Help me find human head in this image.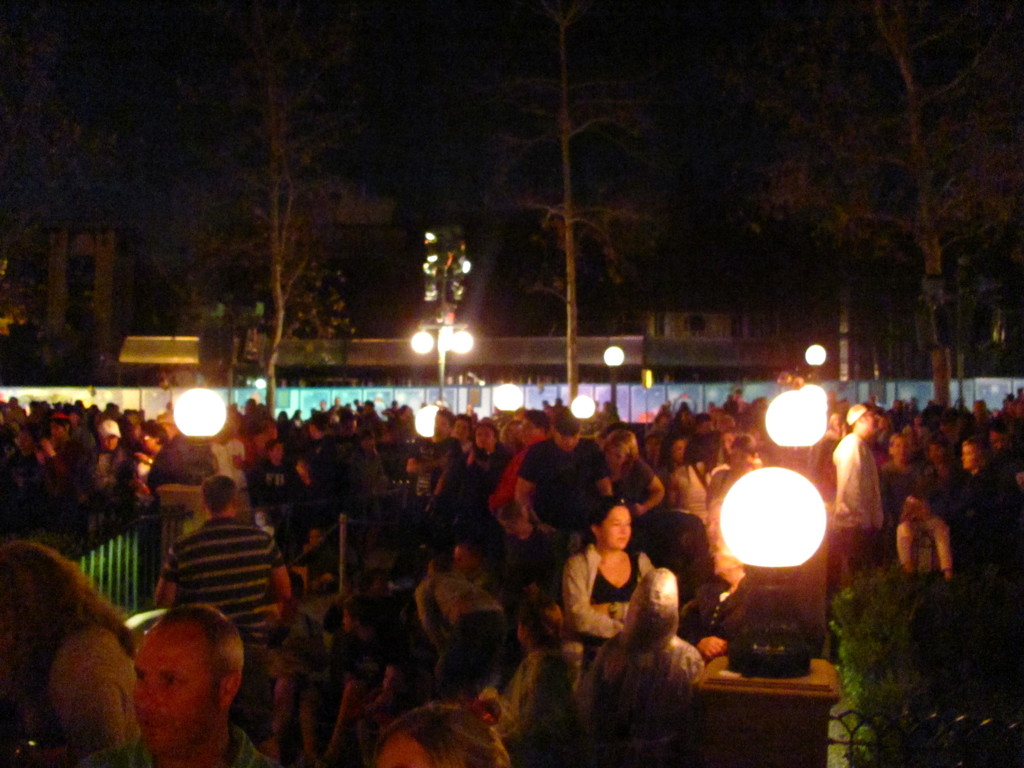
Found it: (340, 598, 369, 637).
